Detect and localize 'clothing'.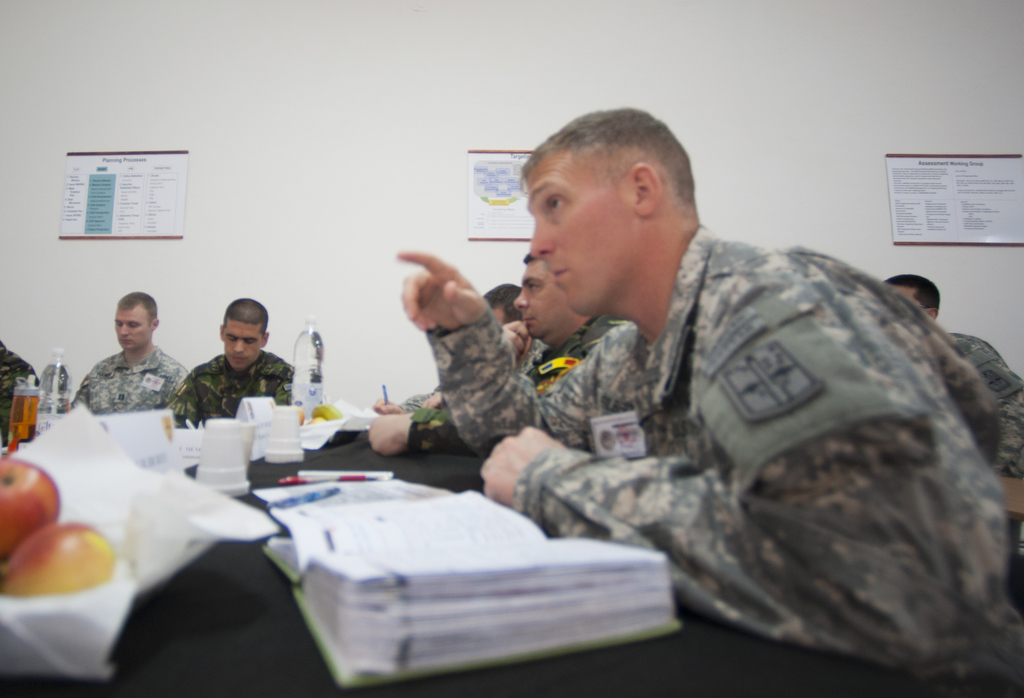
Localized at BBox(0, 341, 44, 443).
